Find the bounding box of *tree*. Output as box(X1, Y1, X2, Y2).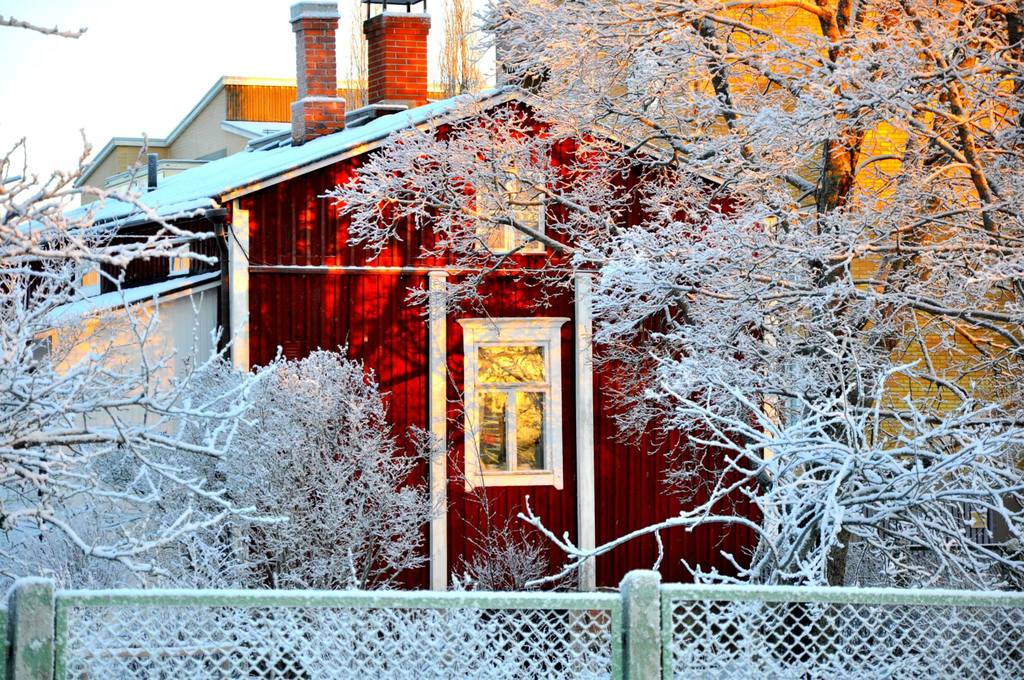
box(0, 140, 451, 605).
